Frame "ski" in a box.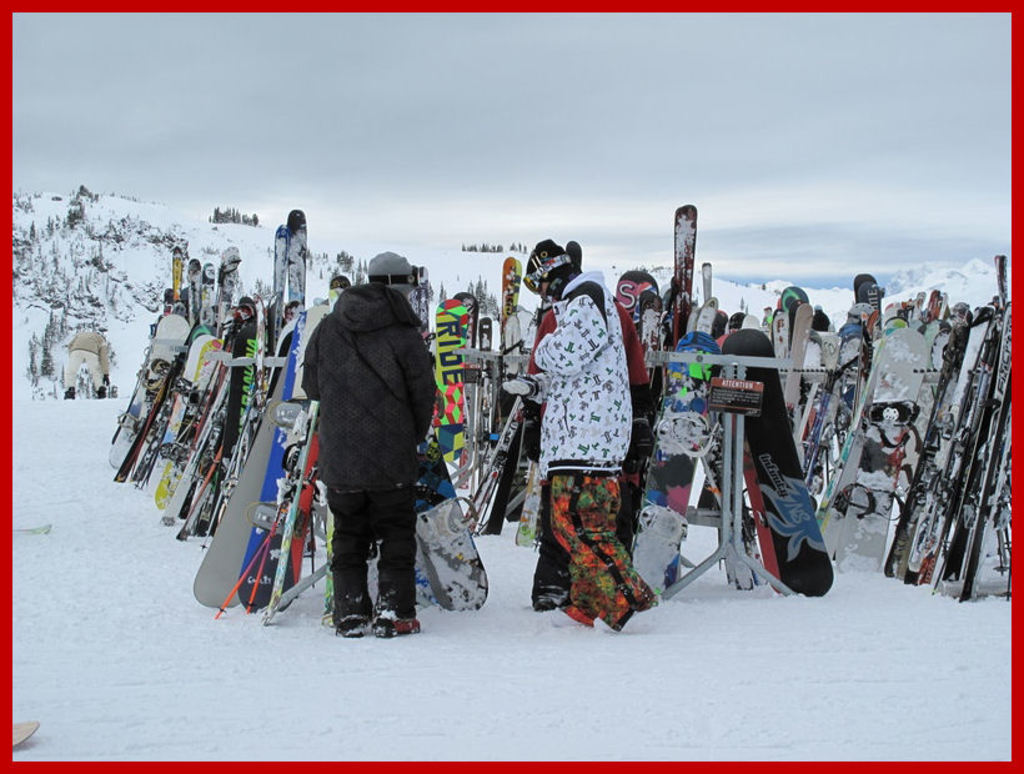
(x1=798, y1=315, x2=938, y2=573).
